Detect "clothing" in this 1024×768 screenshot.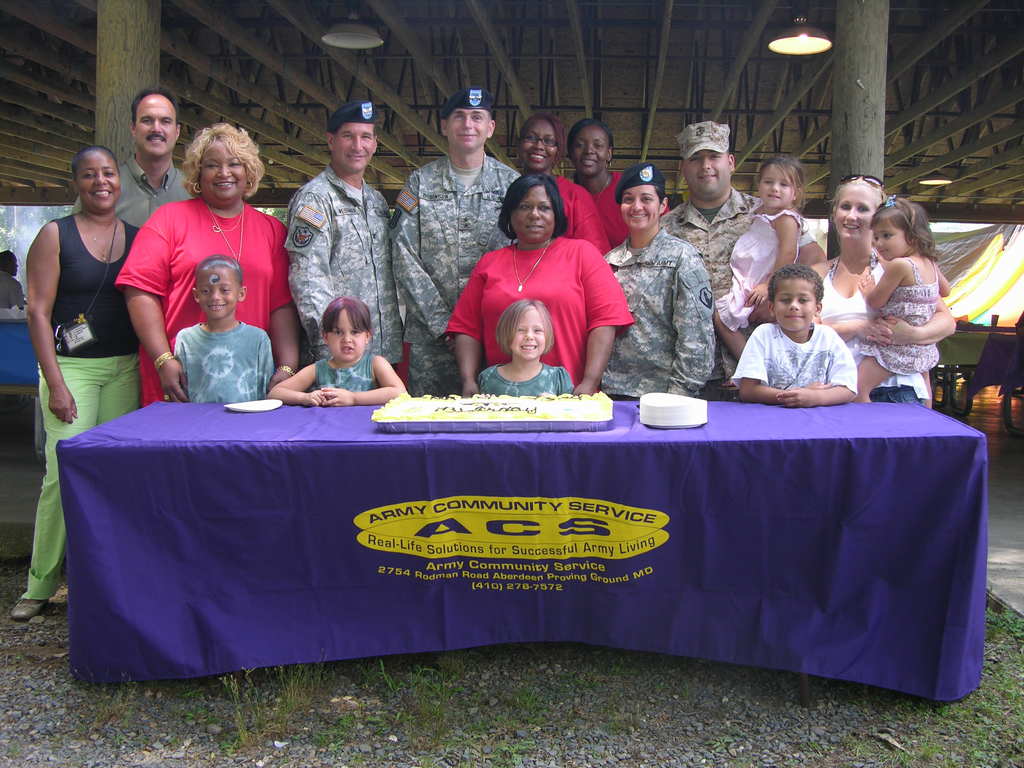
Detection: box=[175, 316, 279, 407].
